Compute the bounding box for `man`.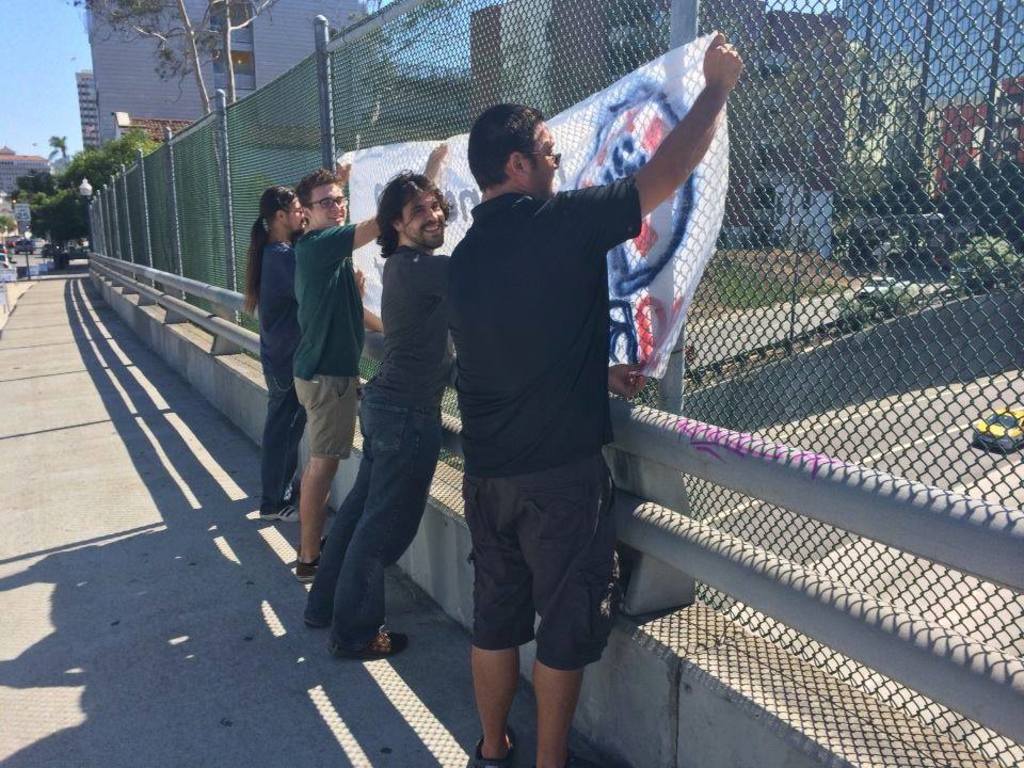
pyautogui.locateOnScreen(244, 183, 364, 518).
